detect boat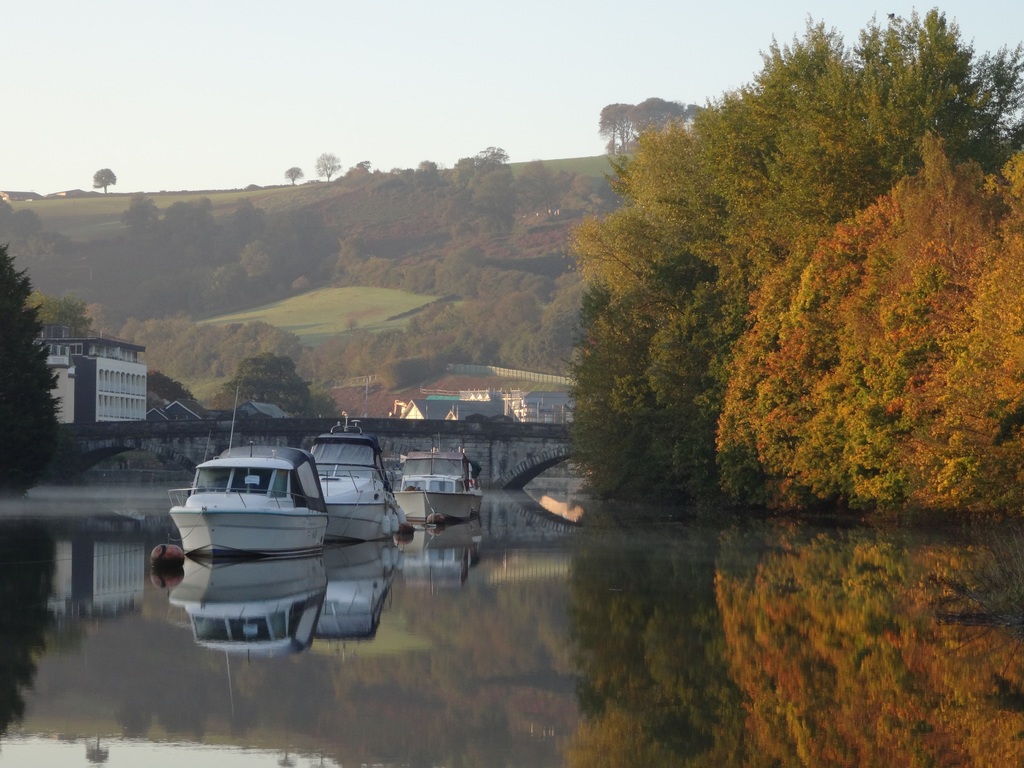
bbox(166, 432, 328, 561)
